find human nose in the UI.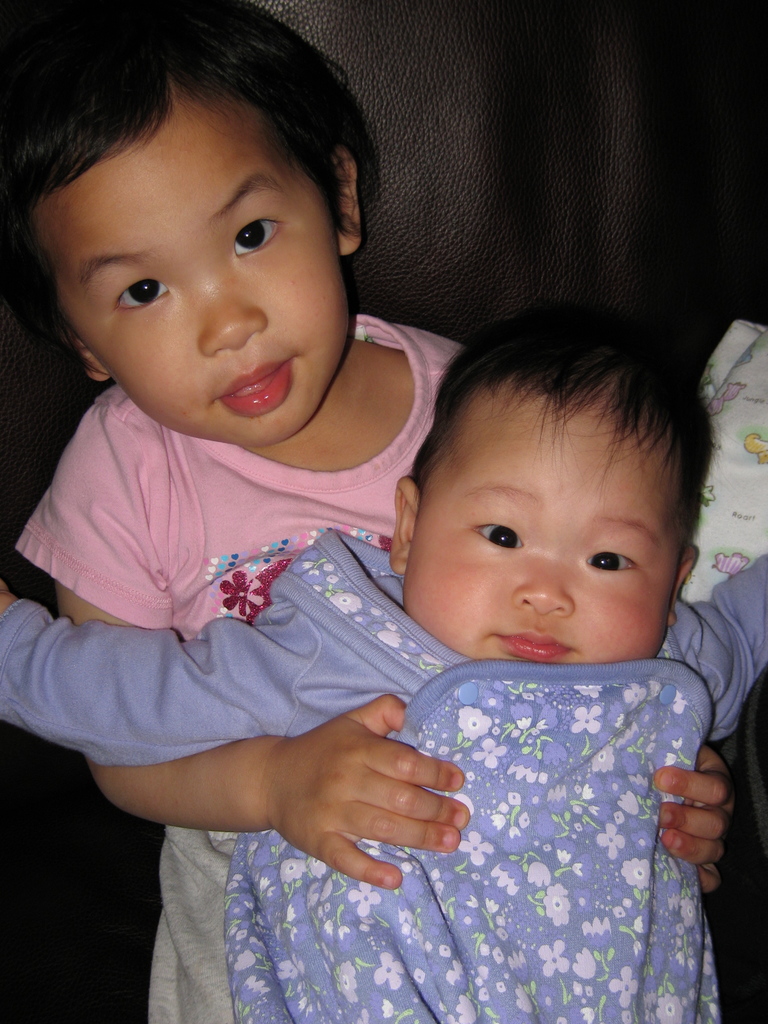
UI element at [x1=200, y1=278, x2=262, y2=356].
